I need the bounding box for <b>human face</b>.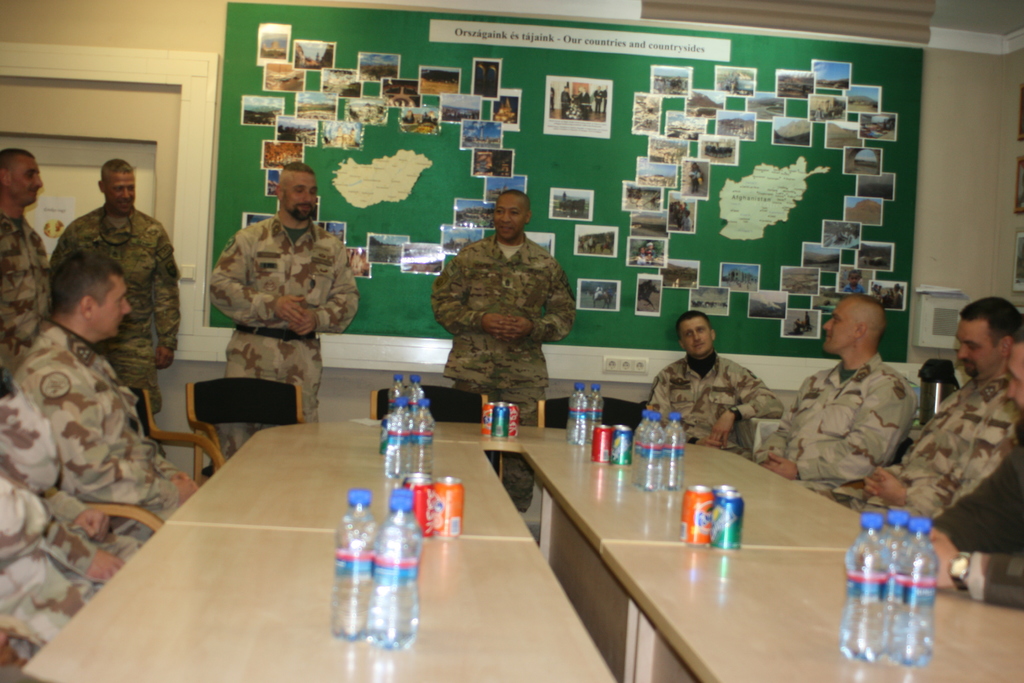
Here it is: <region>494, 195, 527, 239</region>.
